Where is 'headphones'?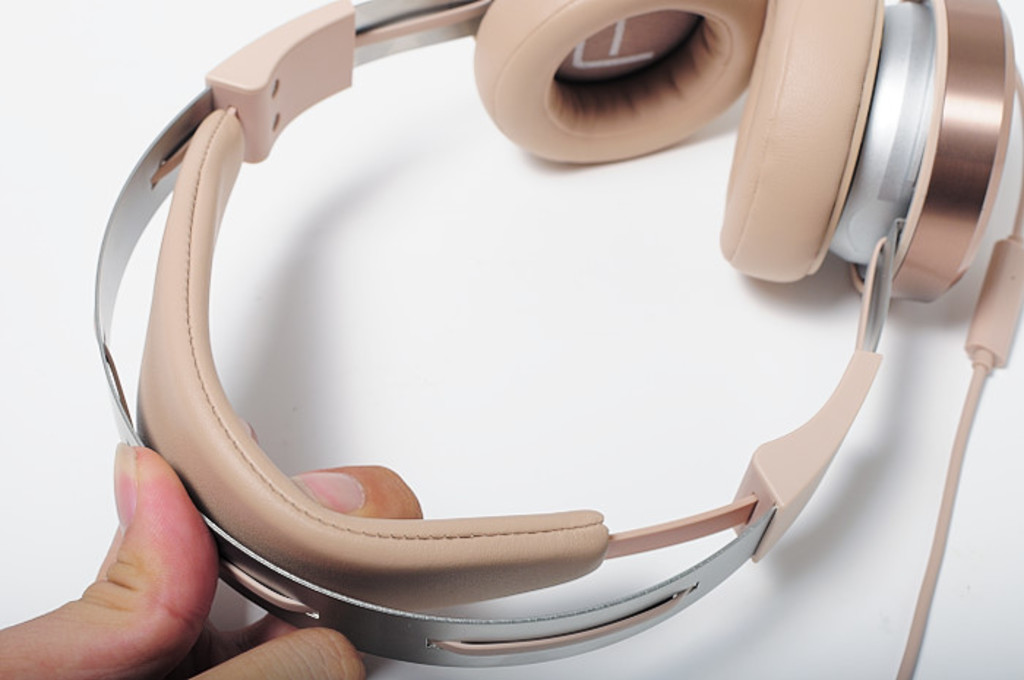
bbox(193, 0, 907, 642).
